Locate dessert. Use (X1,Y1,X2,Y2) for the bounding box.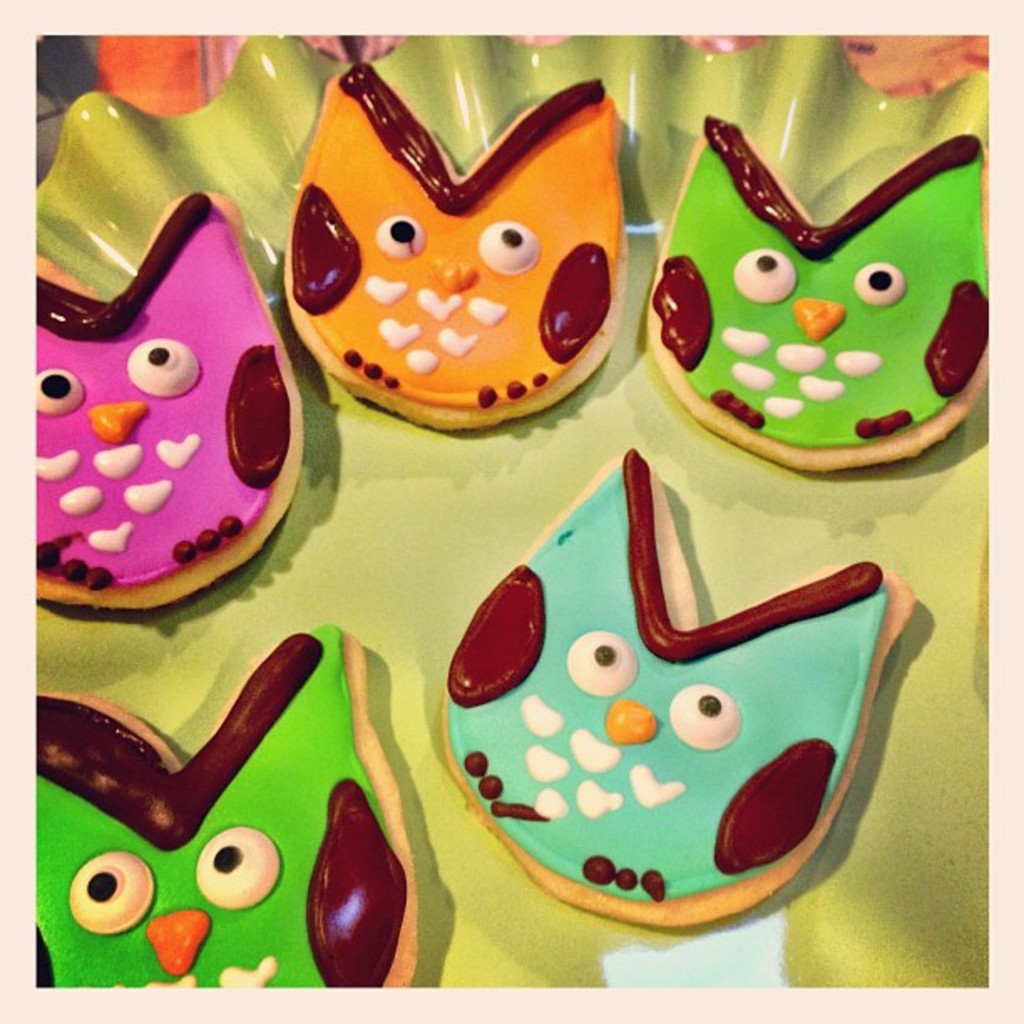
(445,450,920,929).
